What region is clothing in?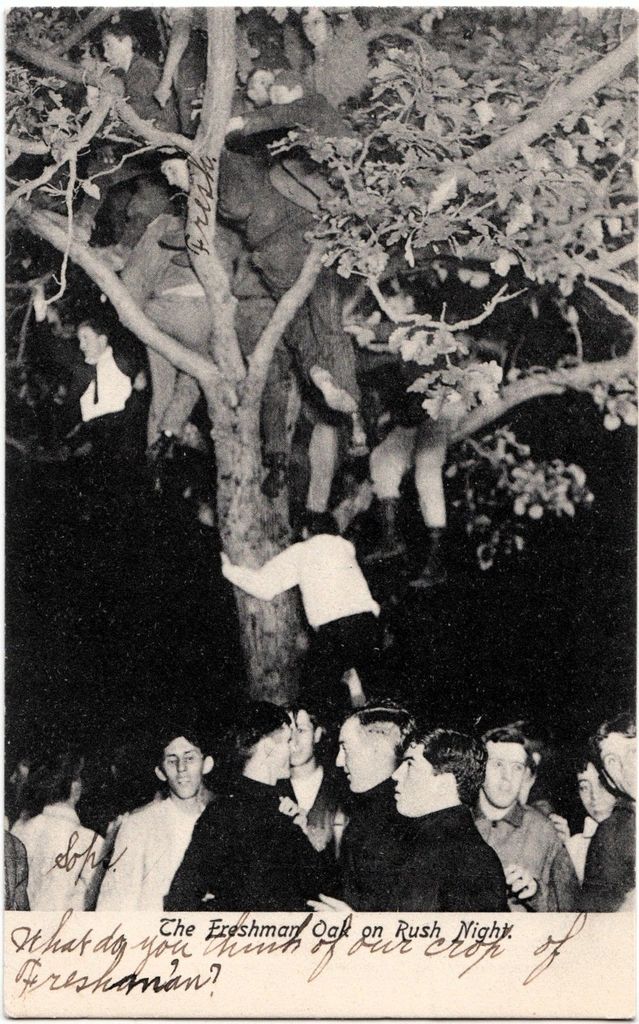
rect(163, 771, 320, 914).
